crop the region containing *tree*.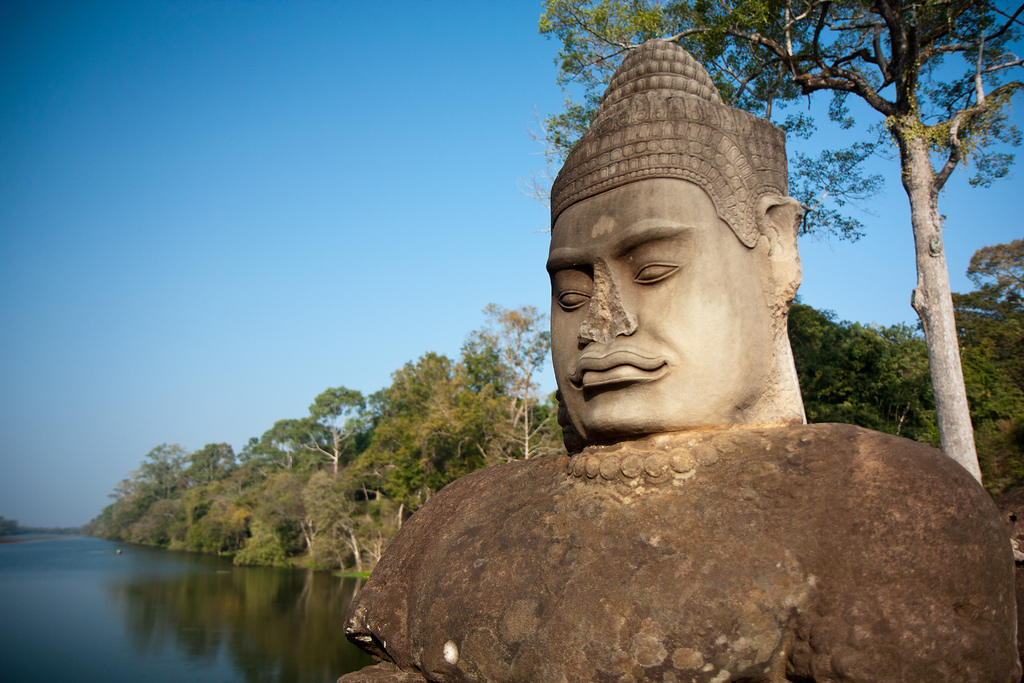
Crop region: [268,383,383,472].
